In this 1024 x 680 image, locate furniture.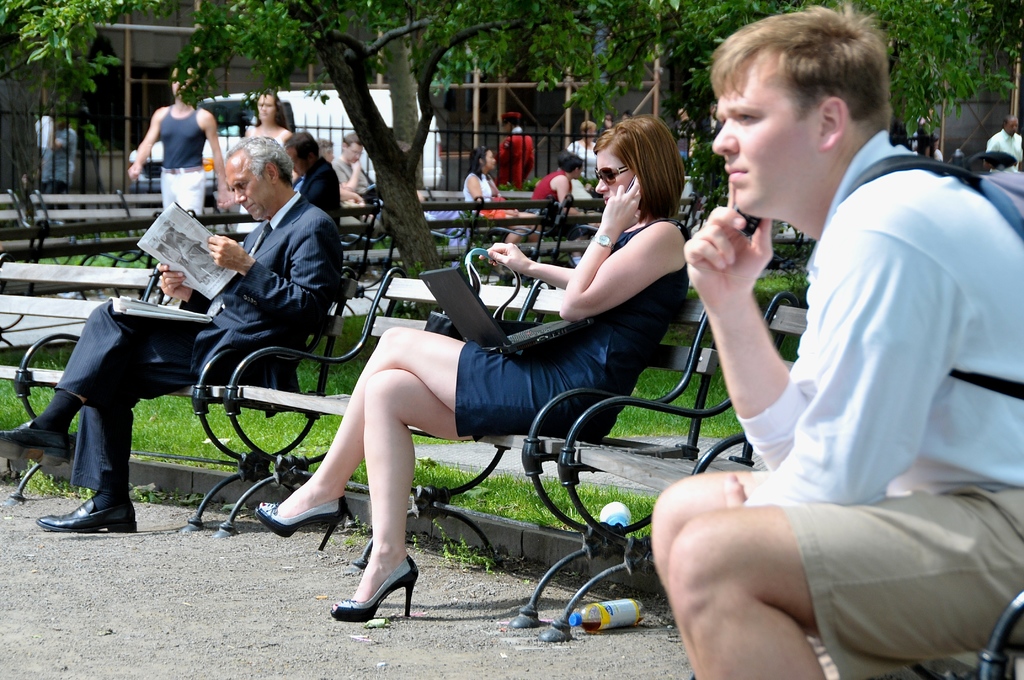
Bounding box: (x1=110, y1=187, x2=163, y2=273).
